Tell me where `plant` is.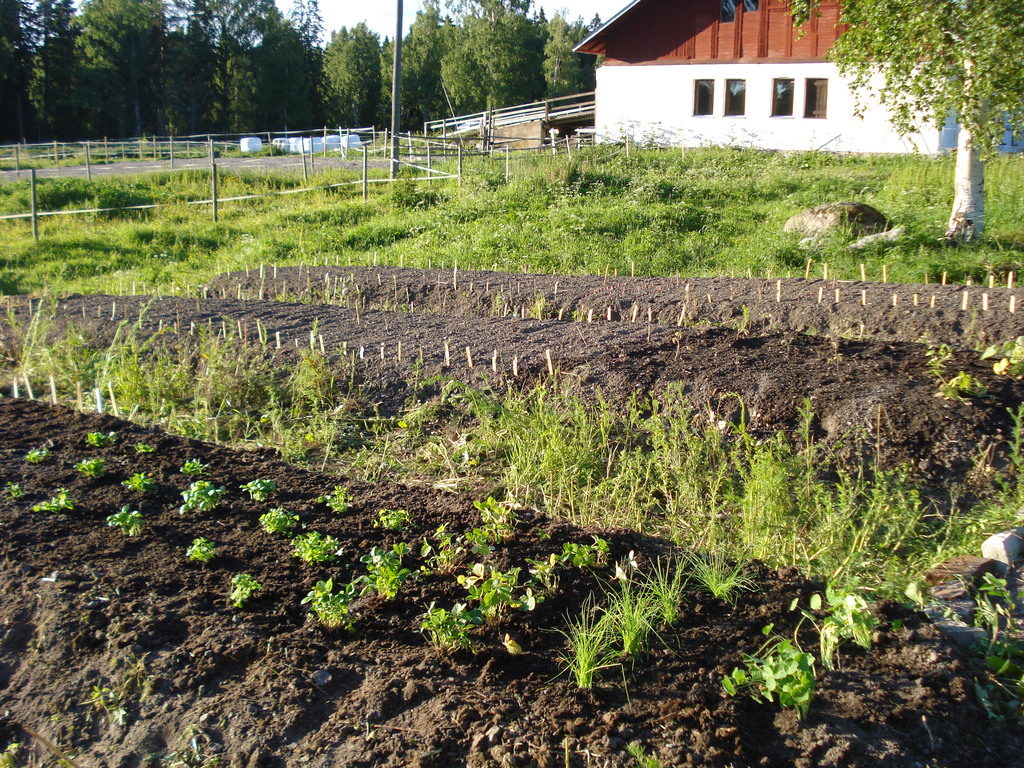
`plant` is at region(181, 534, 211, 573).
